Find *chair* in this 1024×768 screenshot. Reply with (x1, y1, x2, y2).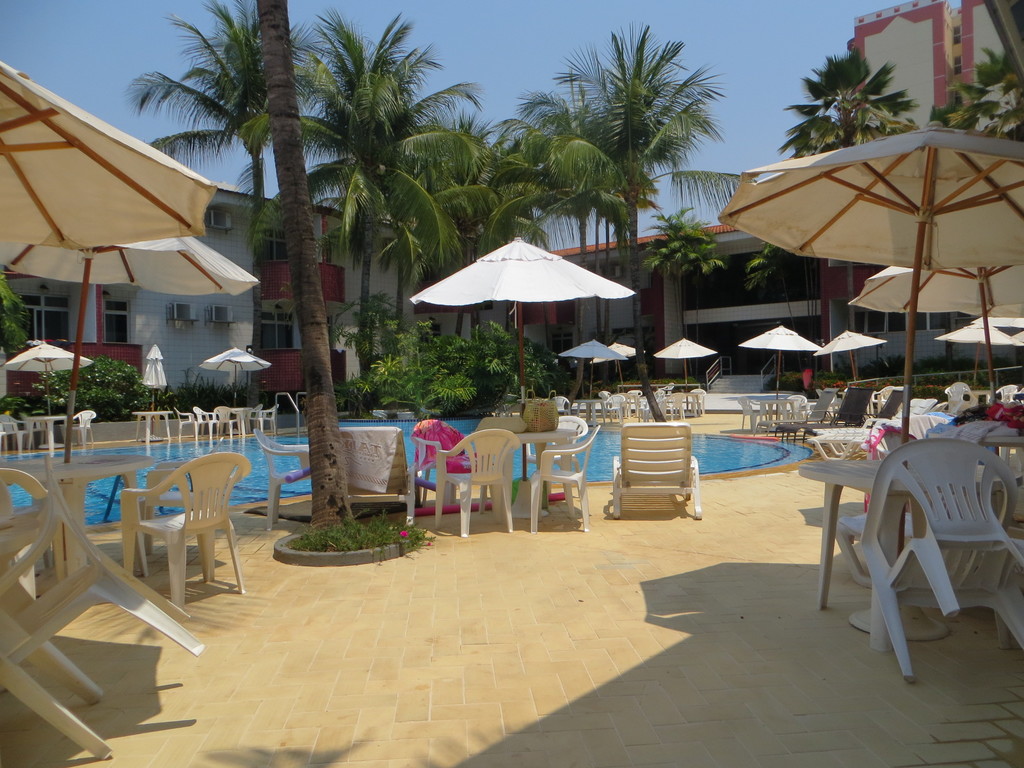
(214, 403, 237, 439).
